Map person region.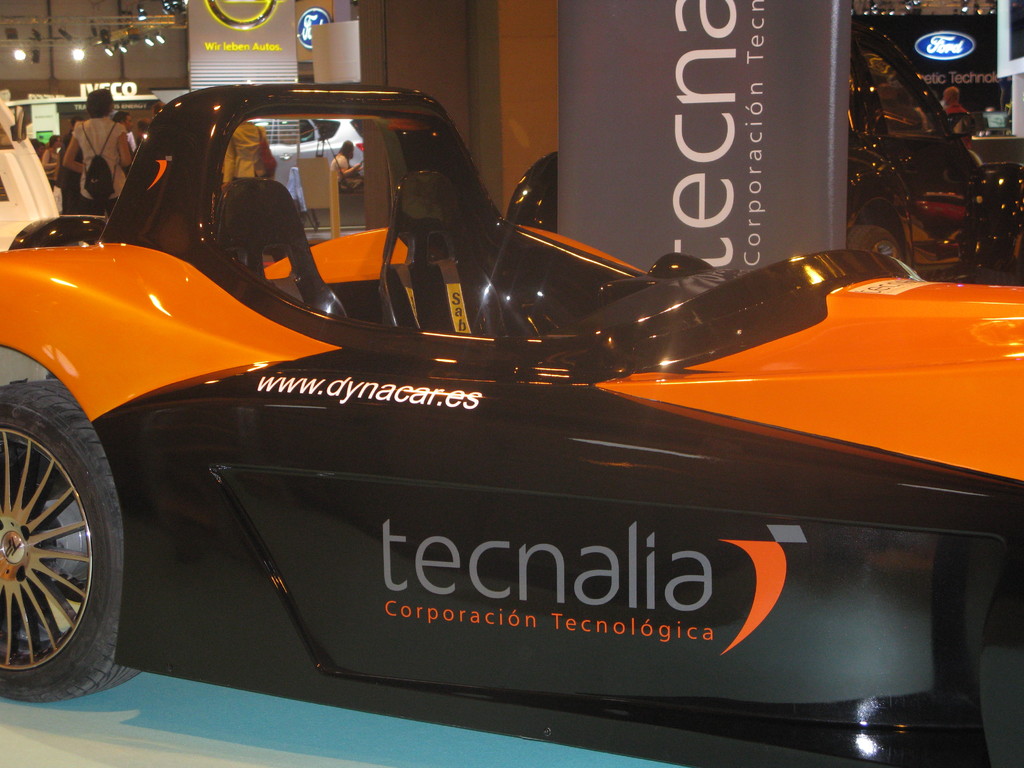
Mapped to select_region(215, 110, 278, 204).
